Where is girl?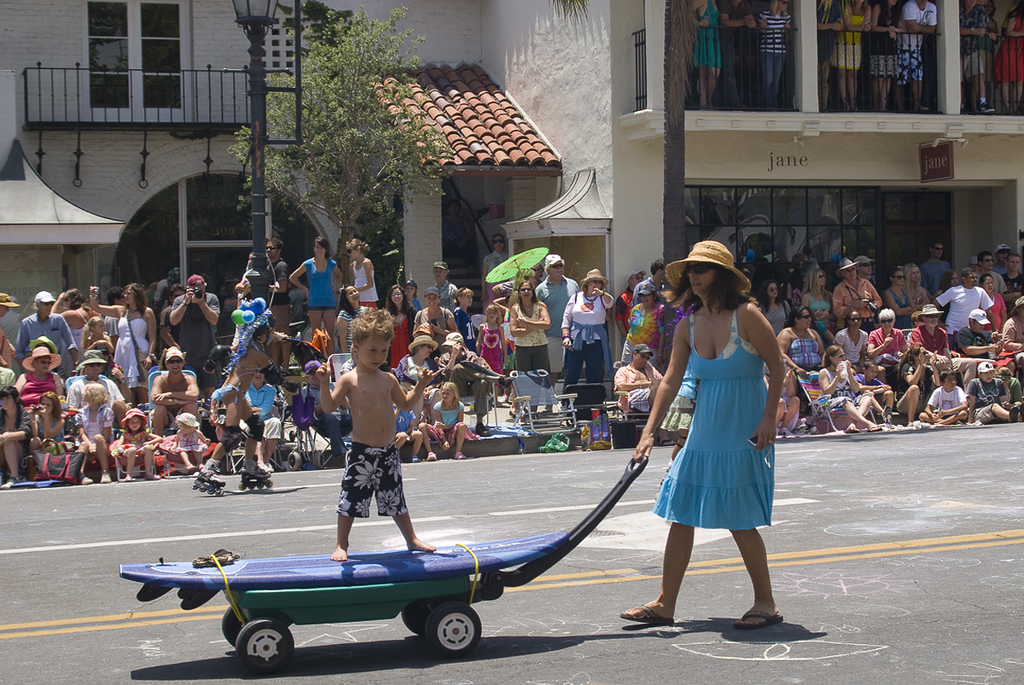
x1=410, y1=284, x2=458, y2=354.
